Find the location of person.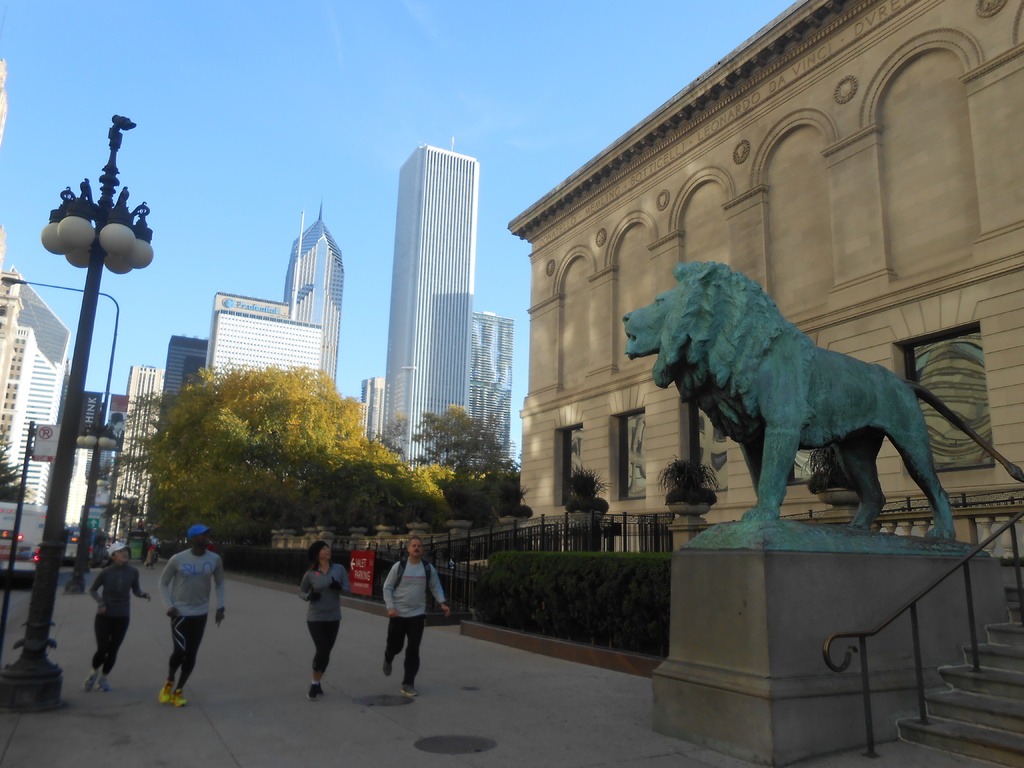
Location: x1=300, y1=543, x2=351, y2=704.
